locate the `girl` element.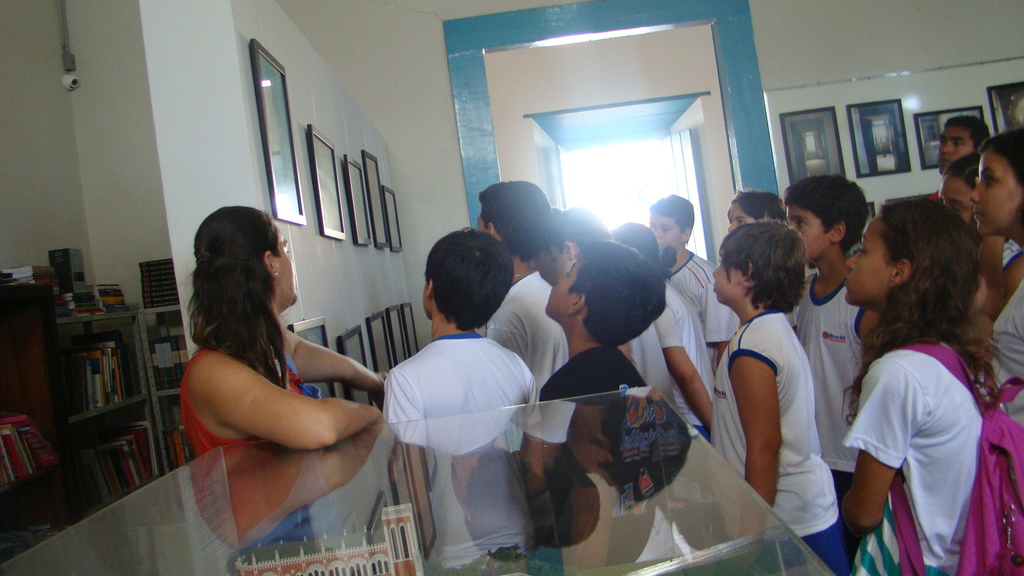
Element bbox: rect(836, 199, 1023, 575).
